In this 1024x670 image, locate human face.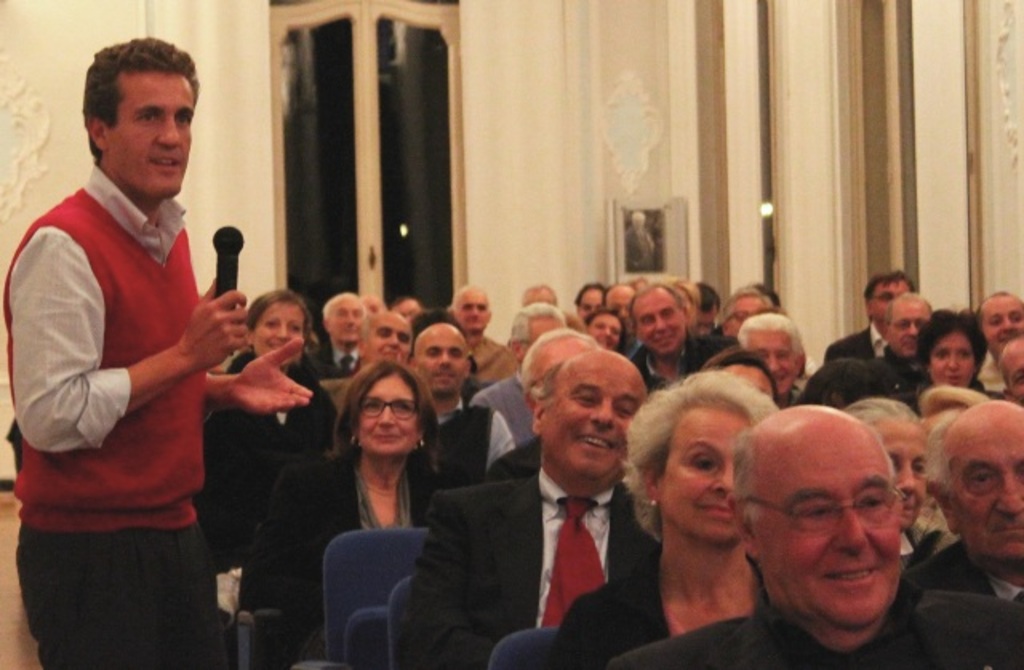
Bounding box: (x1=869, y1=277, x2=910, y2=325).
